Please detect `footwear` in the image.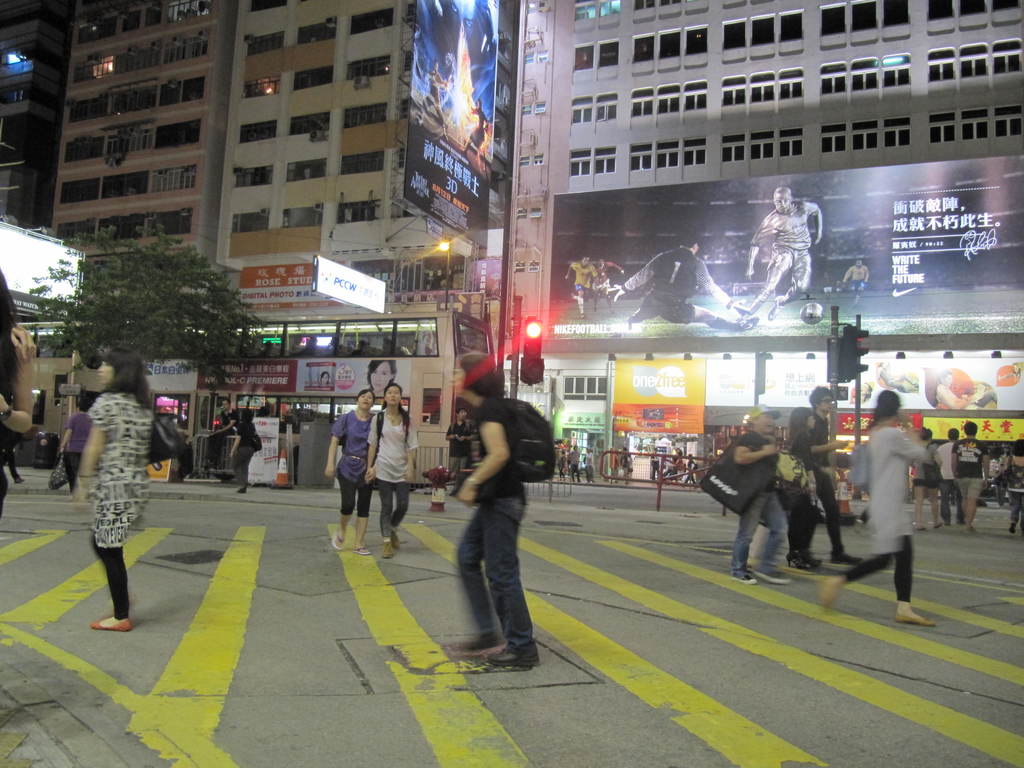
(x1=86, y1=618, x2=131, y2=630).
